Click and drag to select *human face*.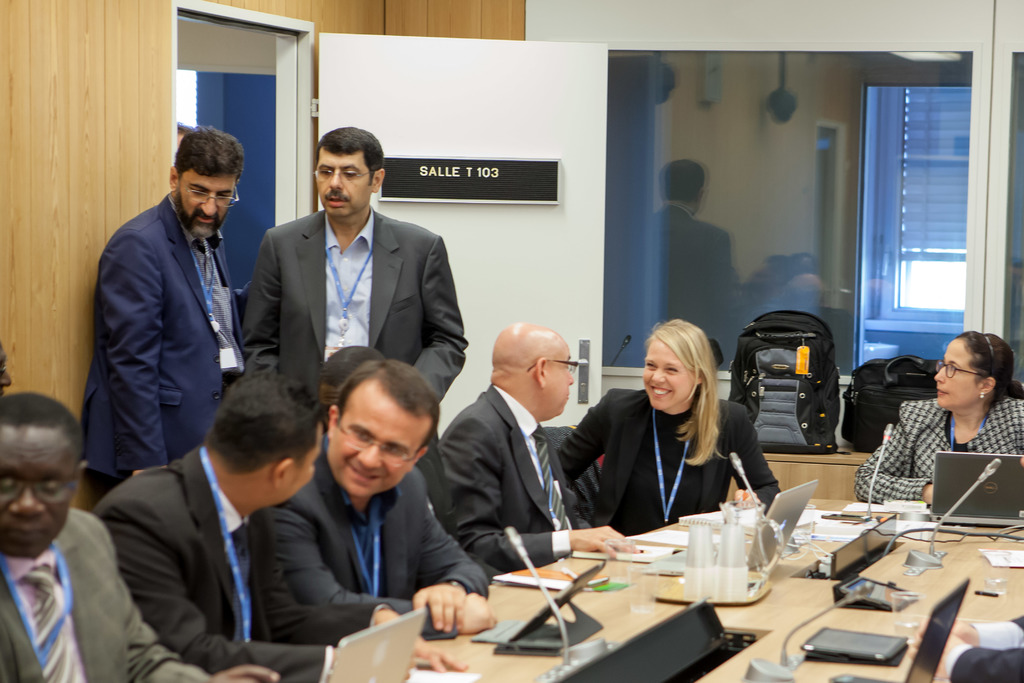
Selection: (181, 165, 236, 234).
